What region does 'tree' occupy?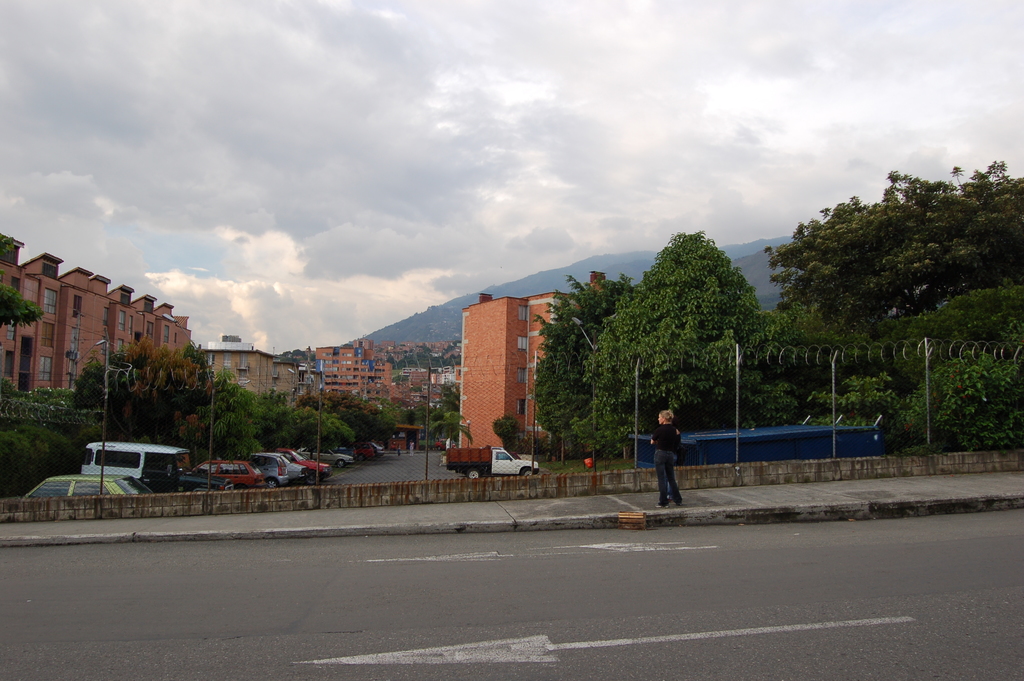
l=533, t=274, r=642, b=460.
